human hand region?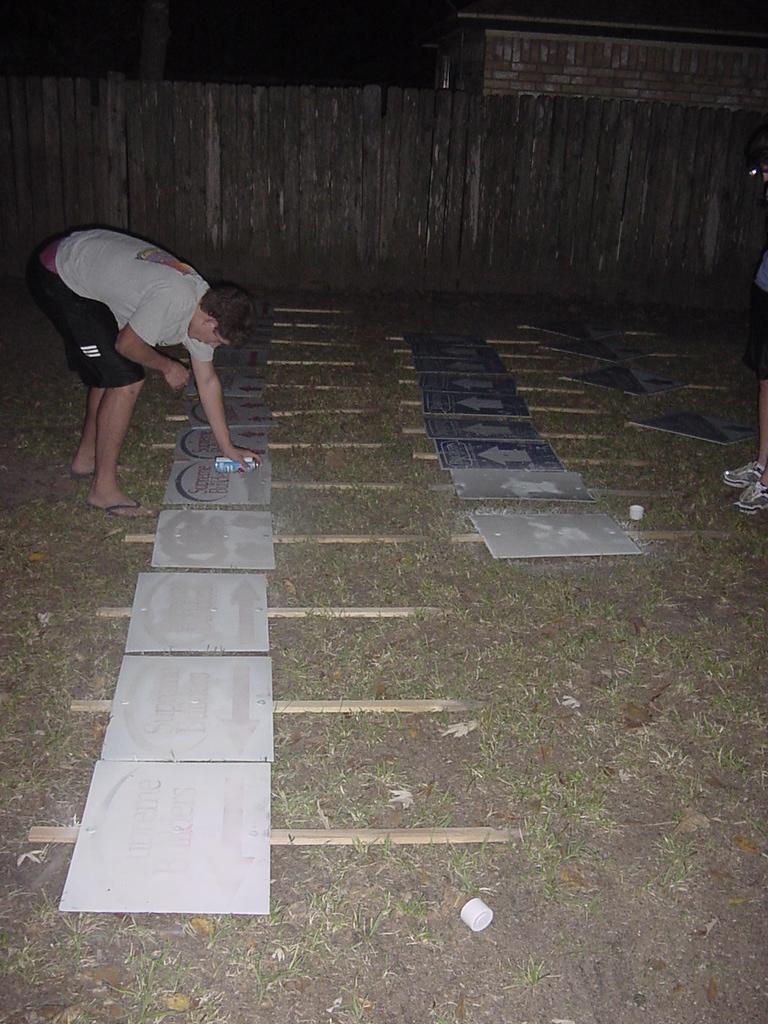
pyautogui.locateOnScreen(221, 440, 265, 473)
